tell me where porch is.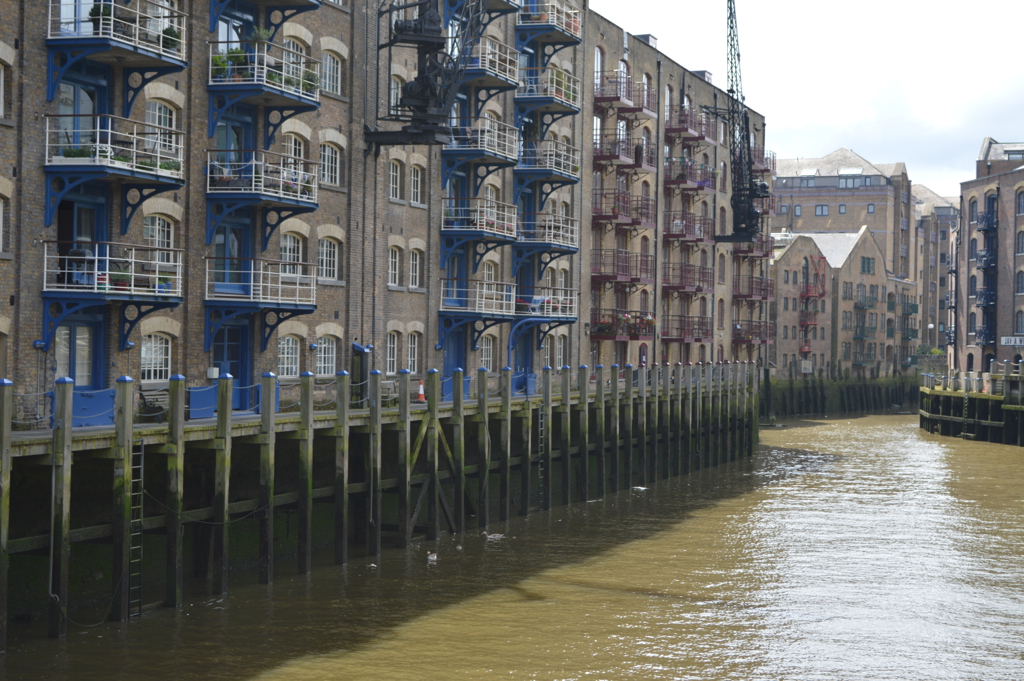
porch is at crop(938, 324, 961, 348).
